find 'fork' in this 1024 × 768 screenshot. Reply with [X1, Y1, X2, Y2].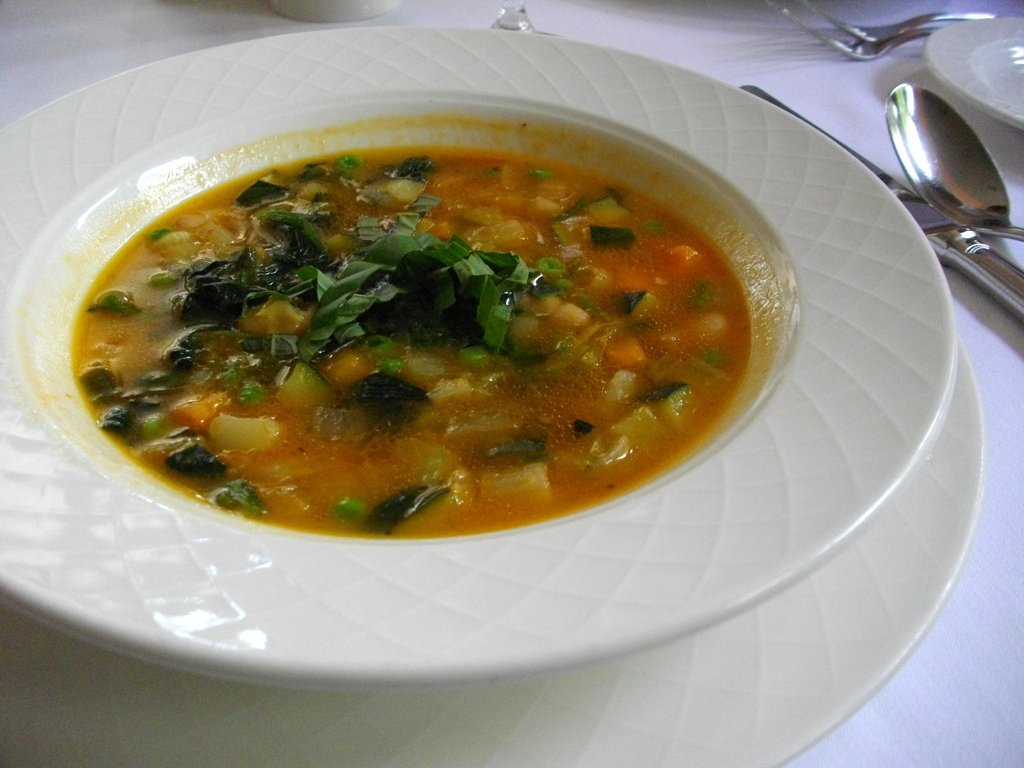
[806, 0, 999, 44].
